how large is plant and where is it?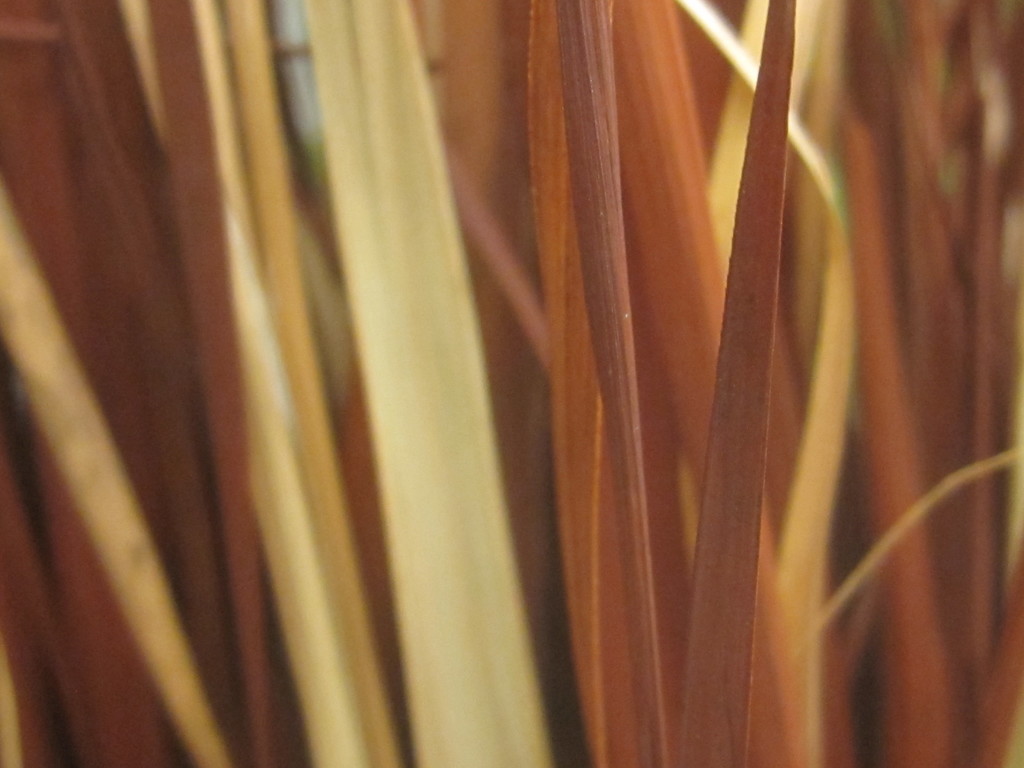
Bounding box: [0, 0, 1023, 767].
